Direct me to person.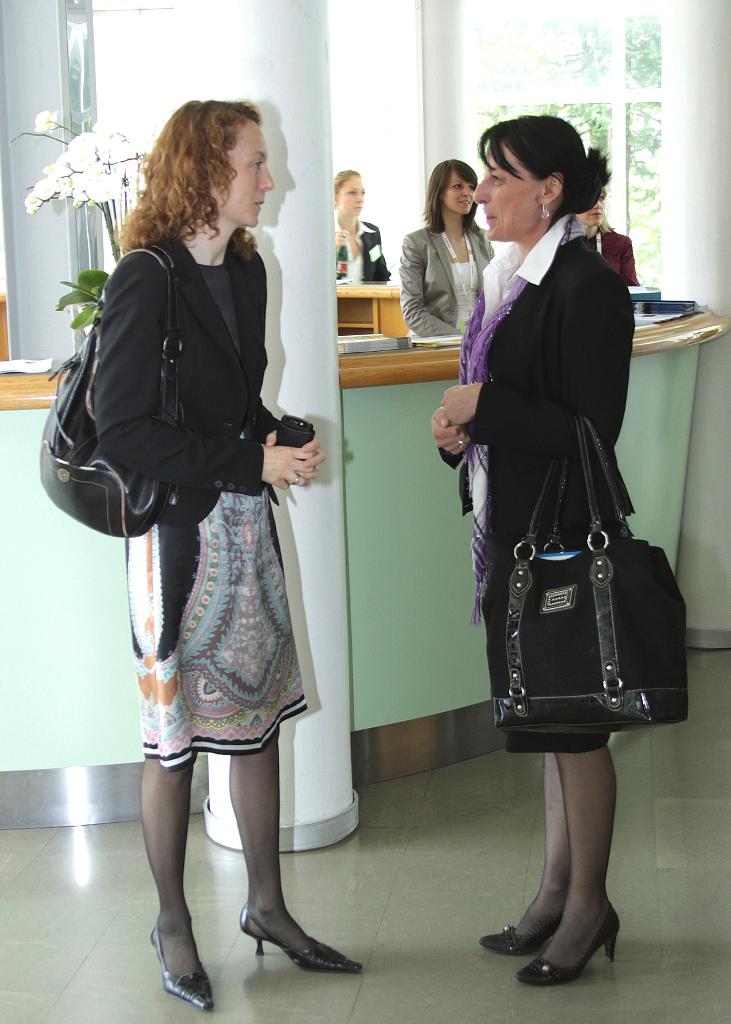
Direction: 332,166,391,280.
